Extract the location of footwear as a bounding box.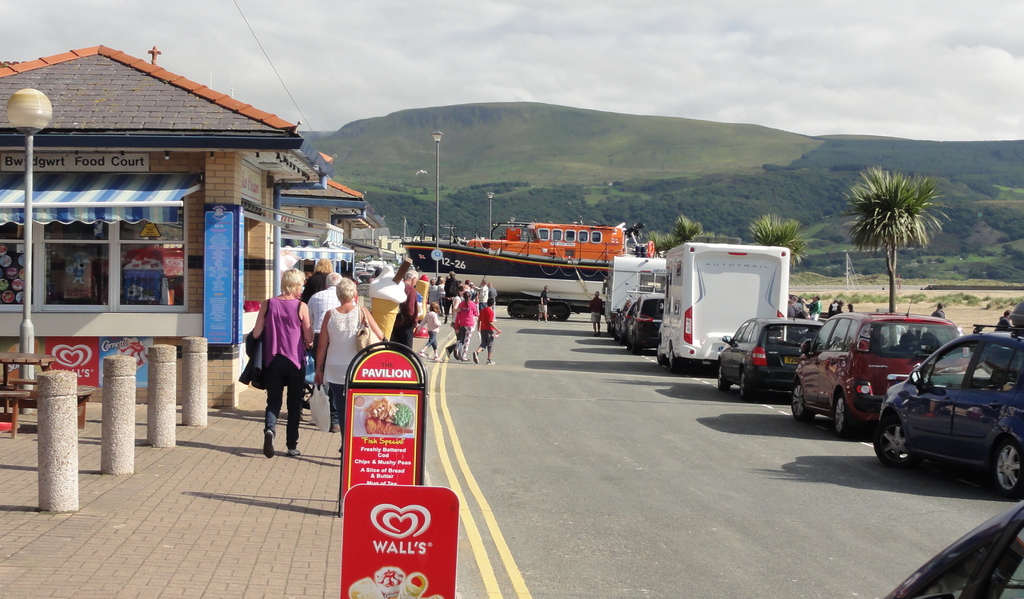
BBox(331, 425, 342, 432).
